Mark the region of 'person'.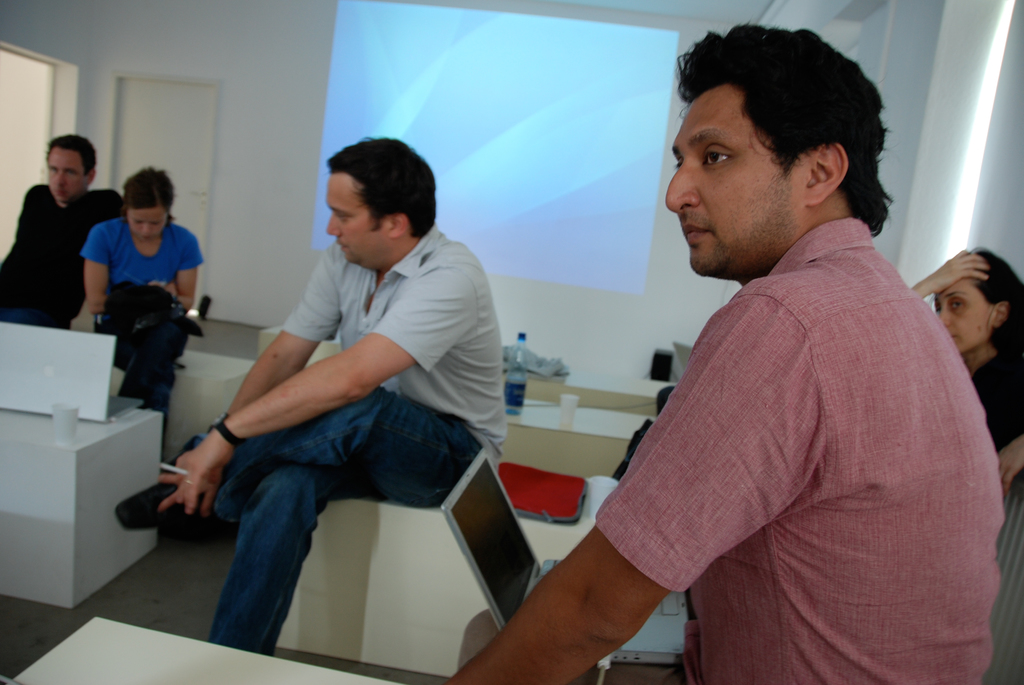
Region: 111/133/500/653.
